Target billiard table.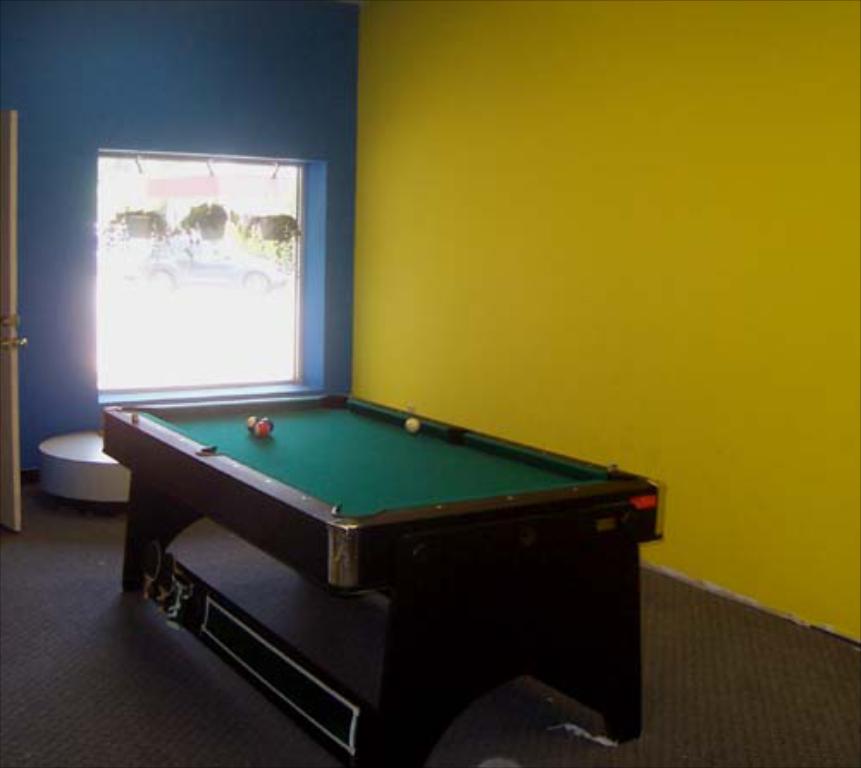
Target region: <bbox>103, 393, 665, 766</bbox>.
